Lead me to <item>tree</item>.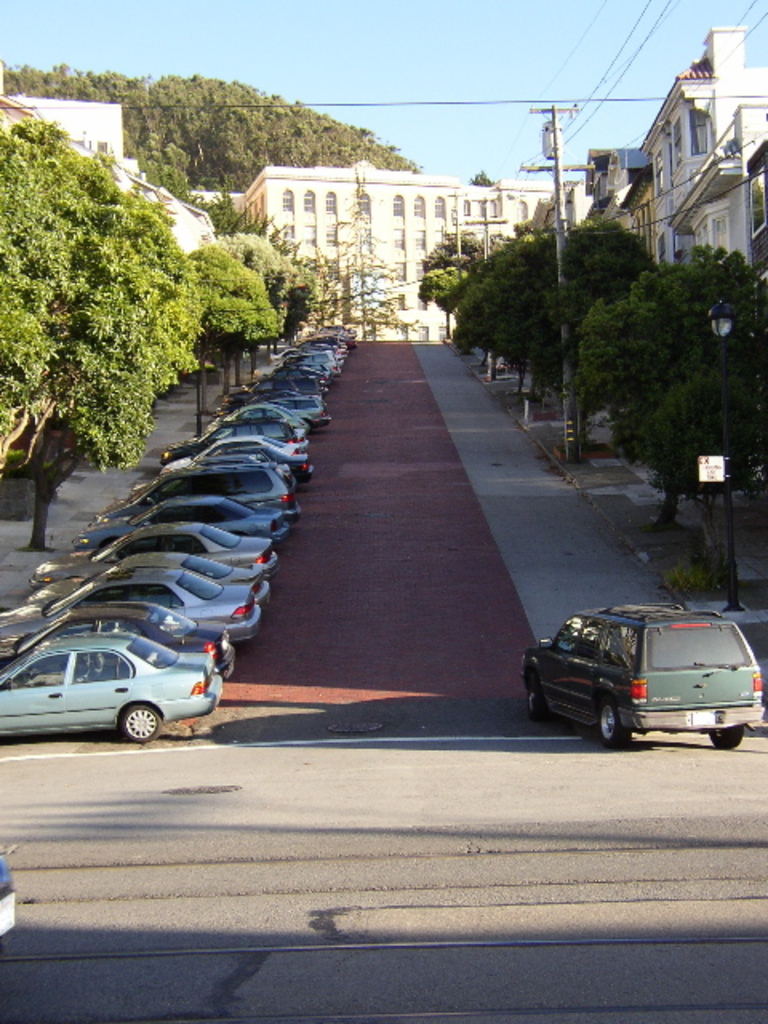
Lead to 558/214/666/346.
